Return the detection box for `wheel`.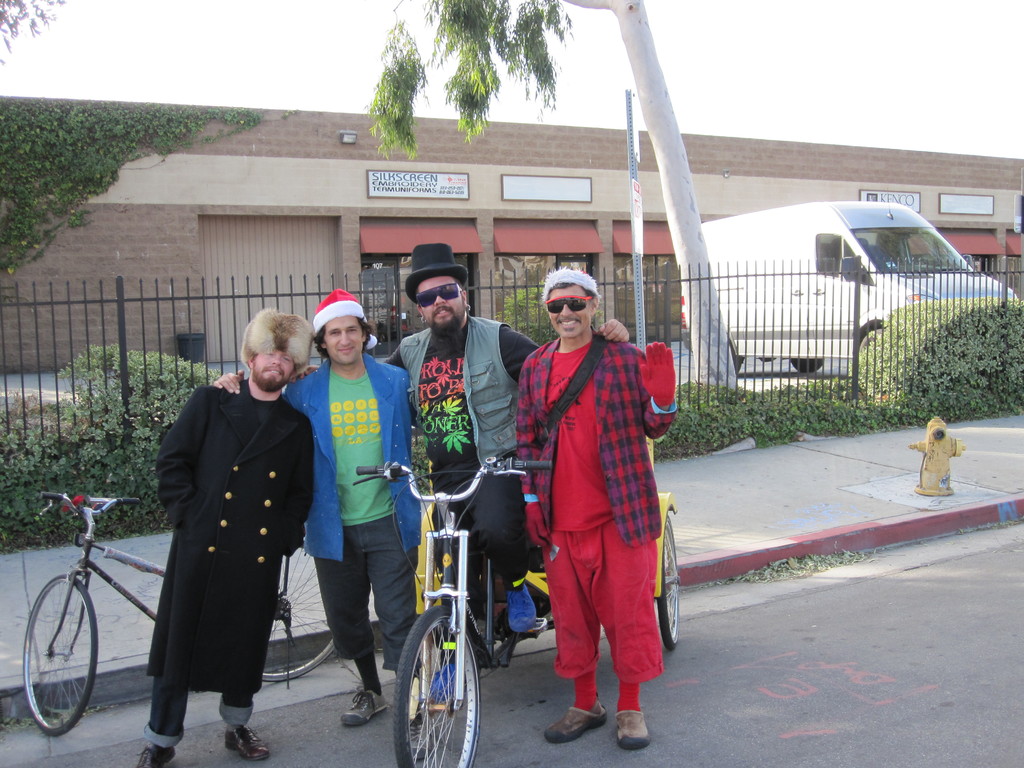
select_region(856, 319, 903, 394).
